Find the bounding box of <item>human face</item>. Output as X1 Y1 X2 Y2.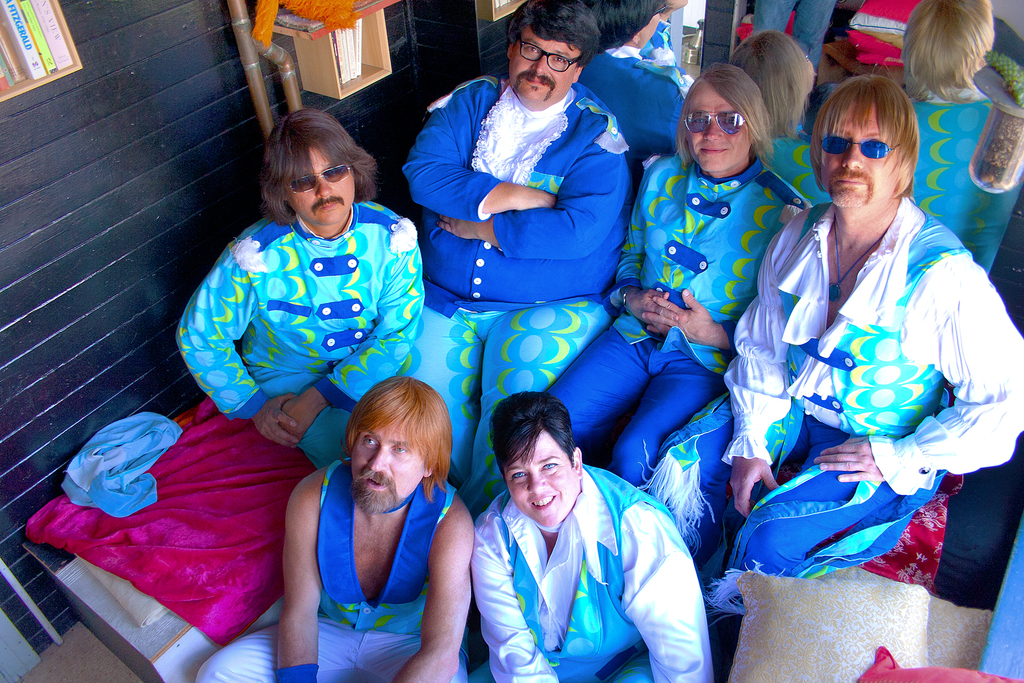
513 35 580 92.
